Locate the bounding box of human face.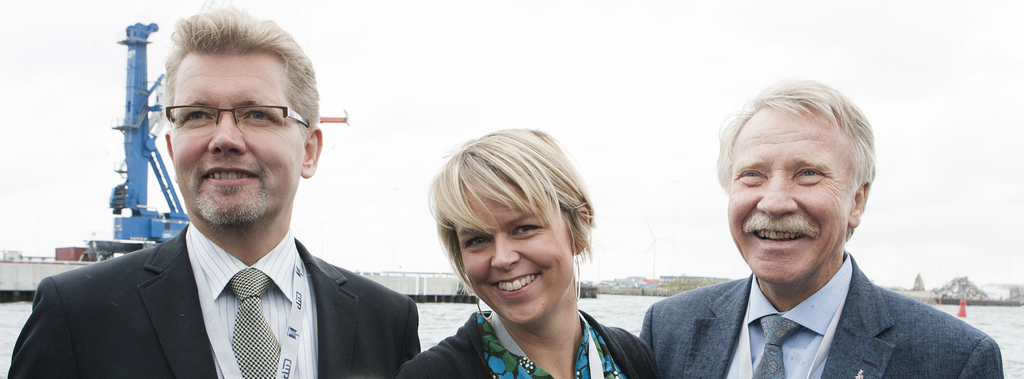
Bounding box: {"left": 172, "top": 52, "right": 303, "bottom": 225}.
